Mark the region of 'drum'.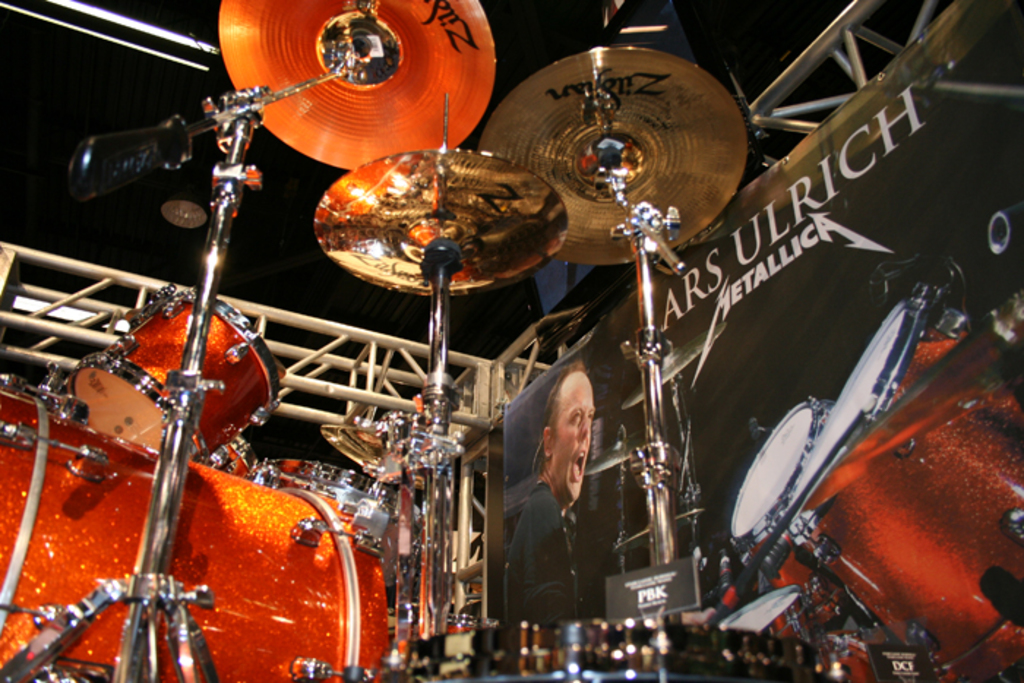
Region: Rect(733, 402, 857, 632).
